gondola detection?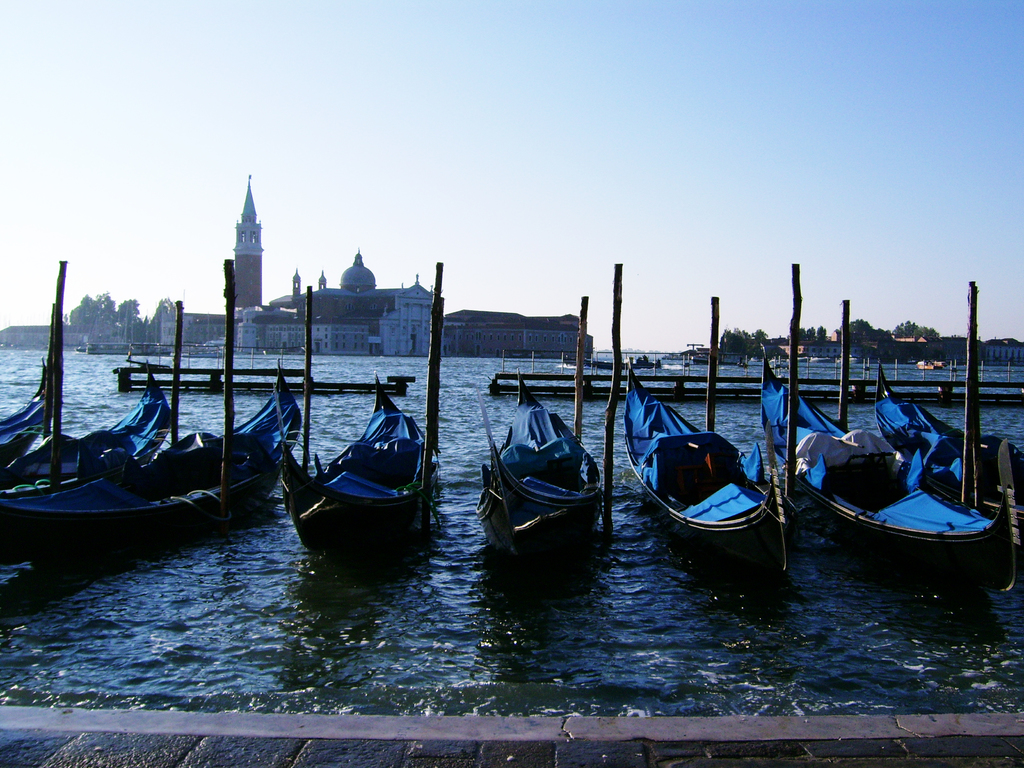
762, 360, 1020, 591
